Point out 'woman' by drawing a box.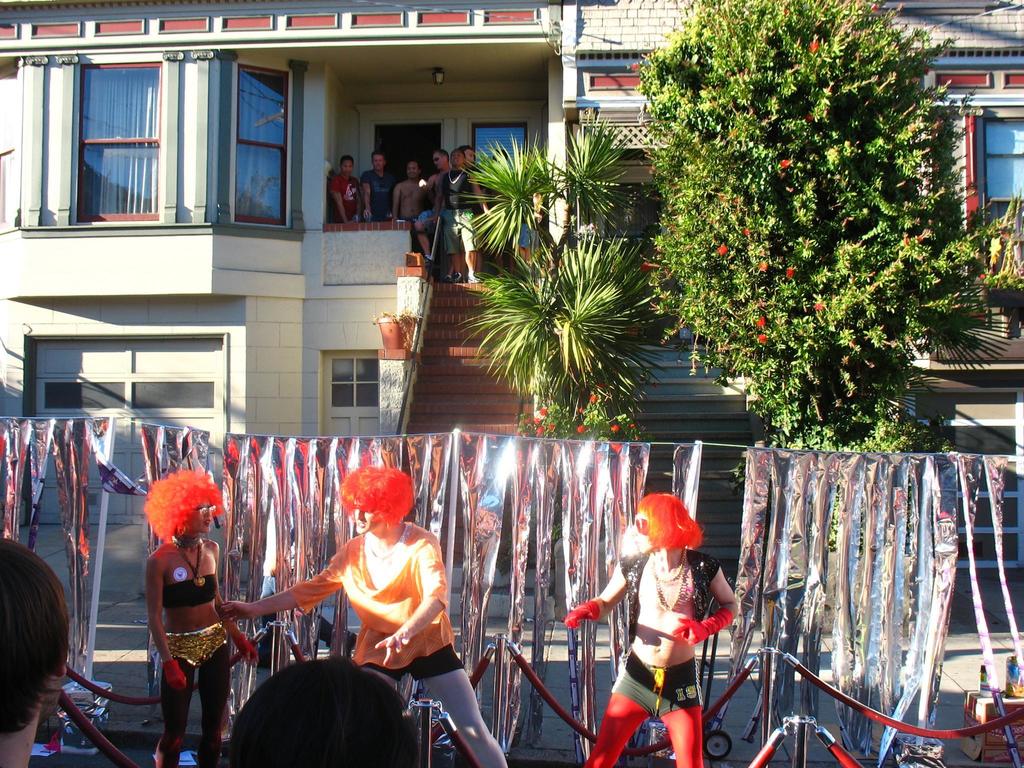
x1=211, y1=643, x2=421, y2=767.
